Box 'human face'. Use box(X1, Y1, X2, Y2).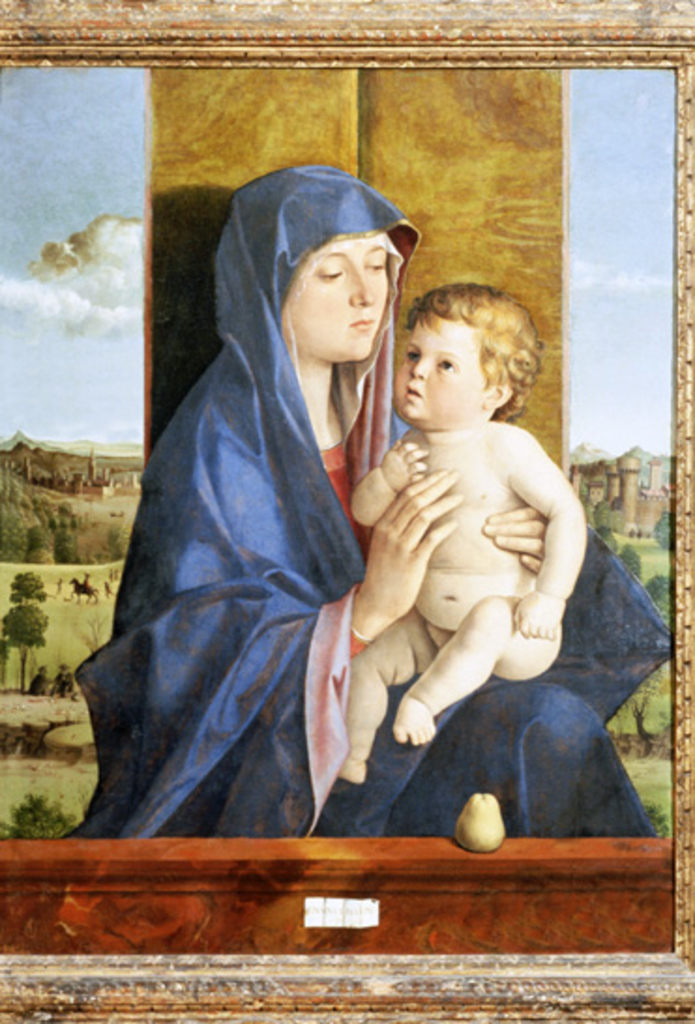
box(292, 240, 393, 367).
